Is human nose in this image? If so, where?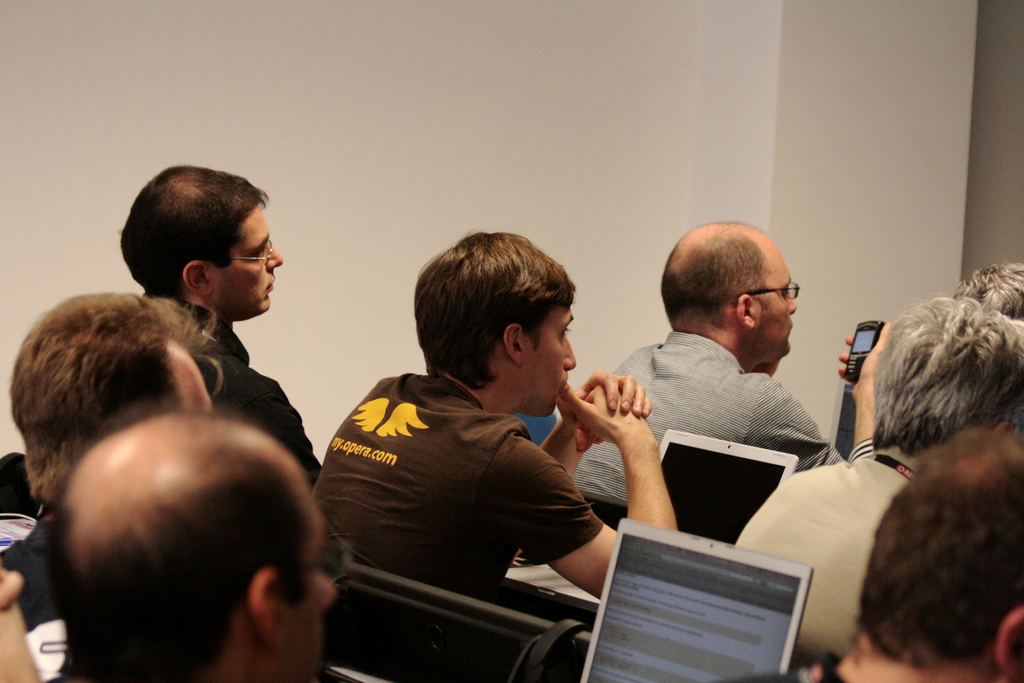
Yes, at box(785, 292, 799, 315).
